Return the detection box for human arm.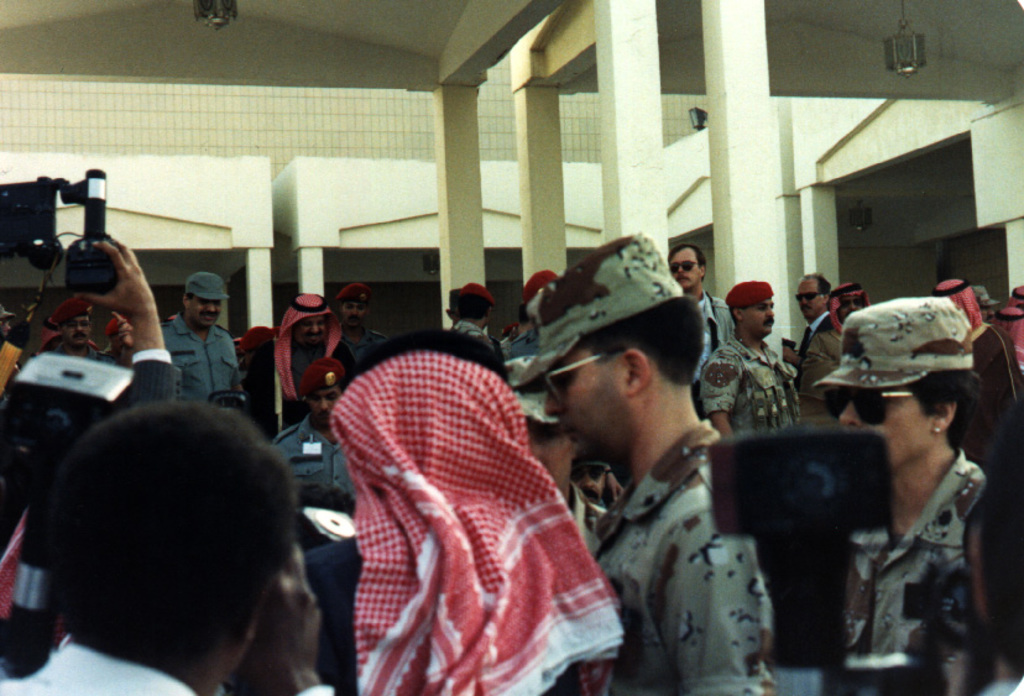
{"x1": 778, "y1": 335, "x2": 813, "y2": 370}.
